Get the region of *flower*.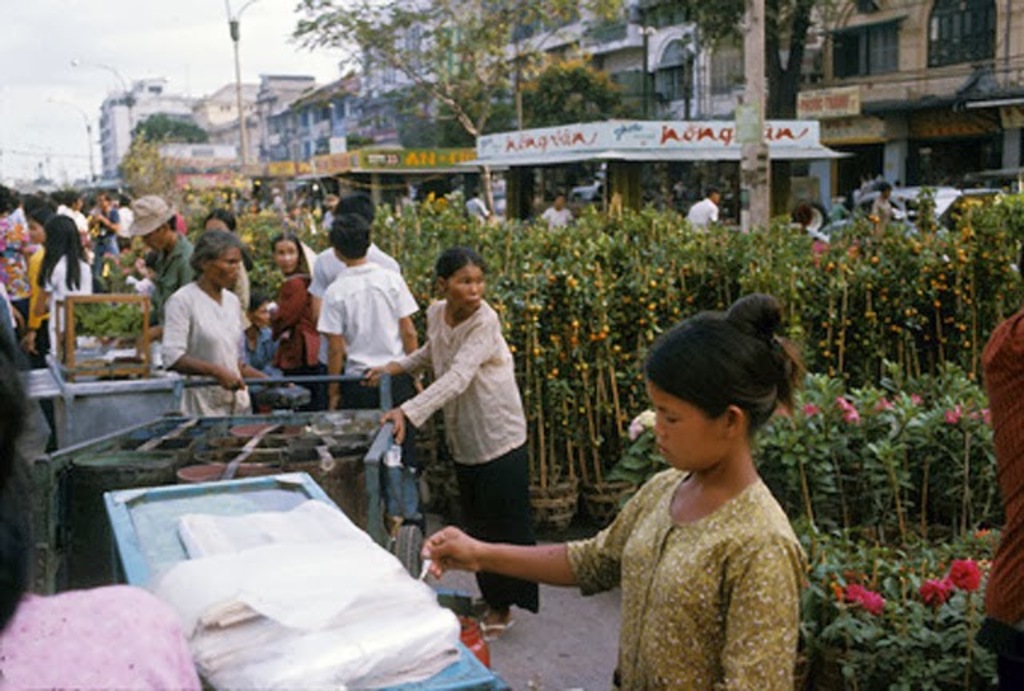
{"x1": 979, "y1": 405, "x2": 994, "y2": 430}.
